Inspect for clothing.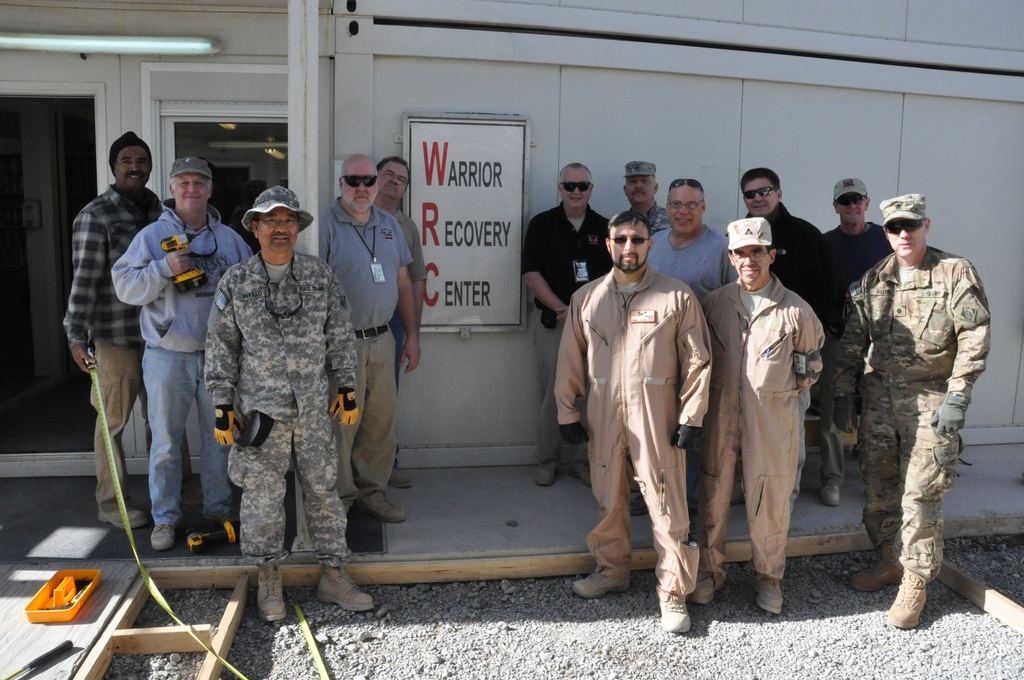
Inspection: x1=522, y1=202, x2=617, y2=459.
